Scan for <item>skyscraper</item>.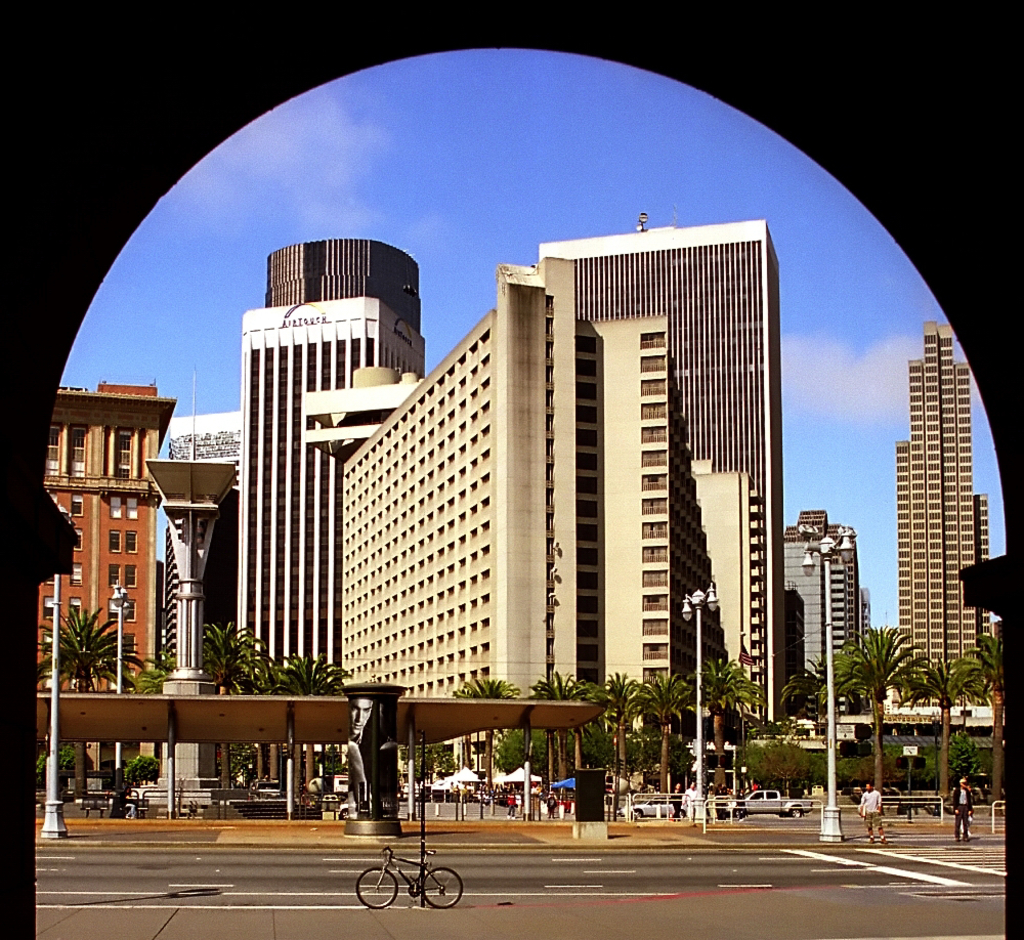
Scan result: (left=881, top=322, right=1001, bottom=686).
